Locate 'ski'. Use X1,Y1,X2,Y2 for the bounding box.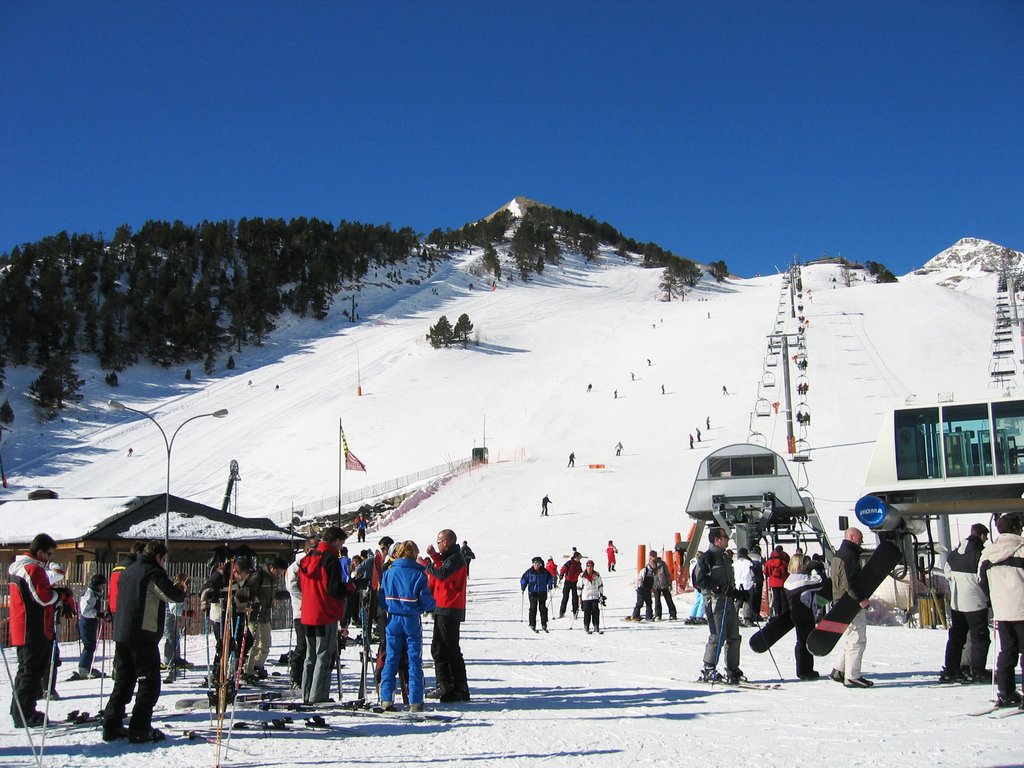
241,700,312,712.
